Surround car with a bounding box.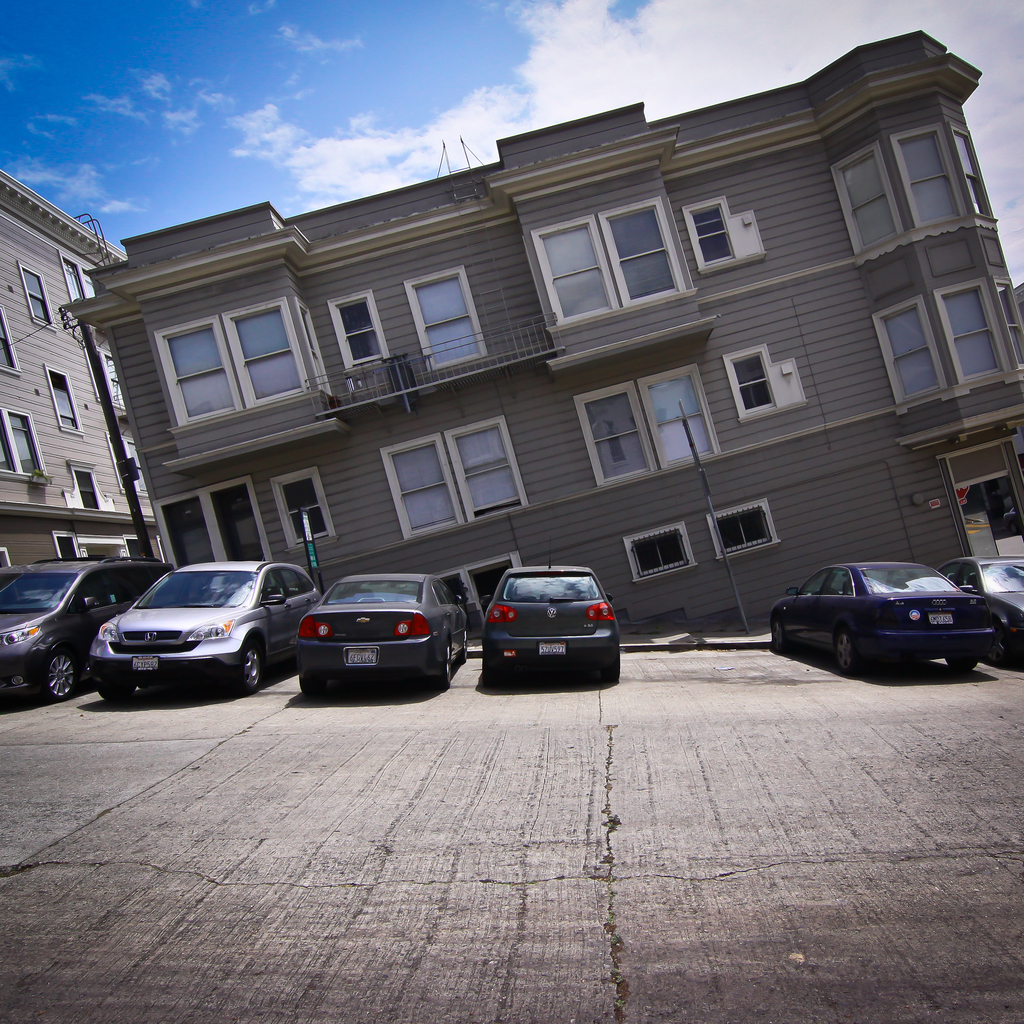
bbox=(481, 559, 620, 679).
